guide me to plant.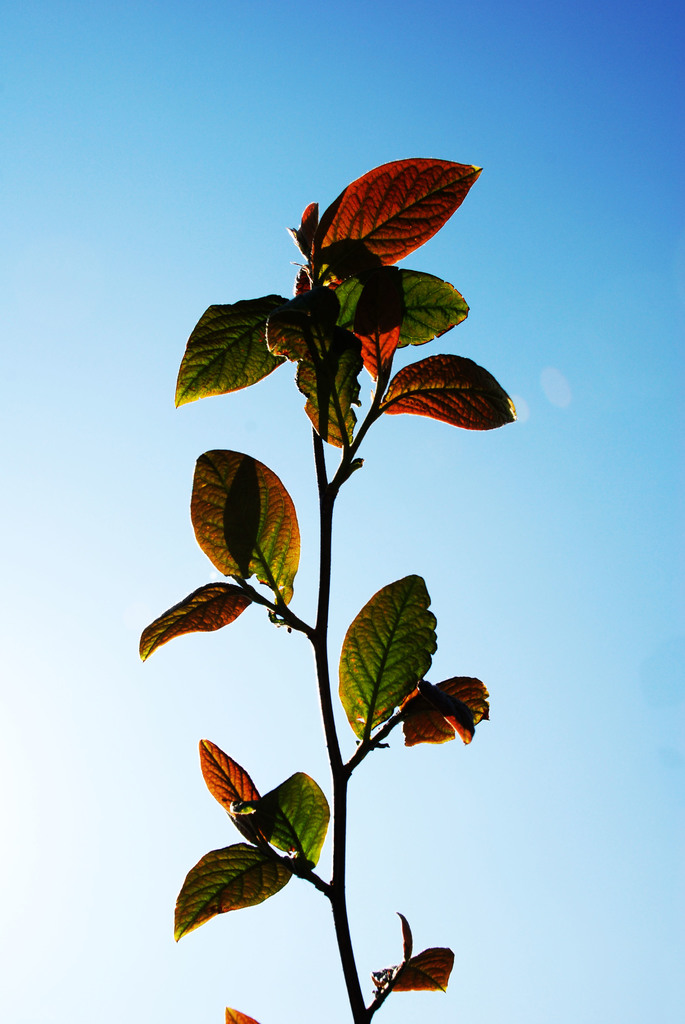
Guidance: (left=124, top=148, right=544, bottom=1023).
